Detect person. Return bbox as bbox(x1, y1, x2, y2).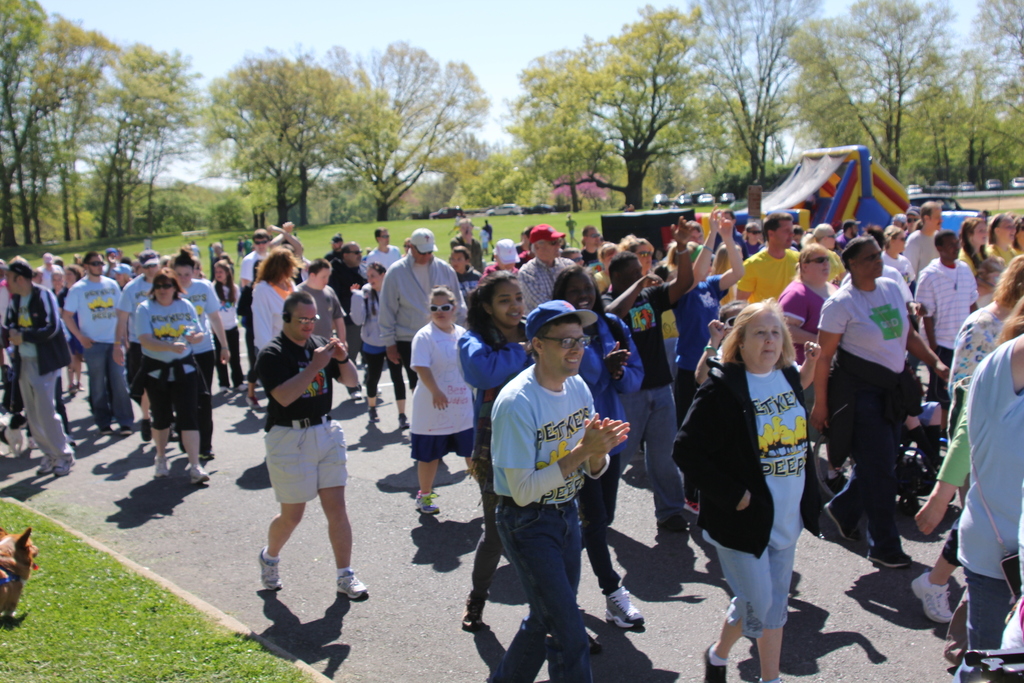
bbox(989, 215, 1020, 265).
